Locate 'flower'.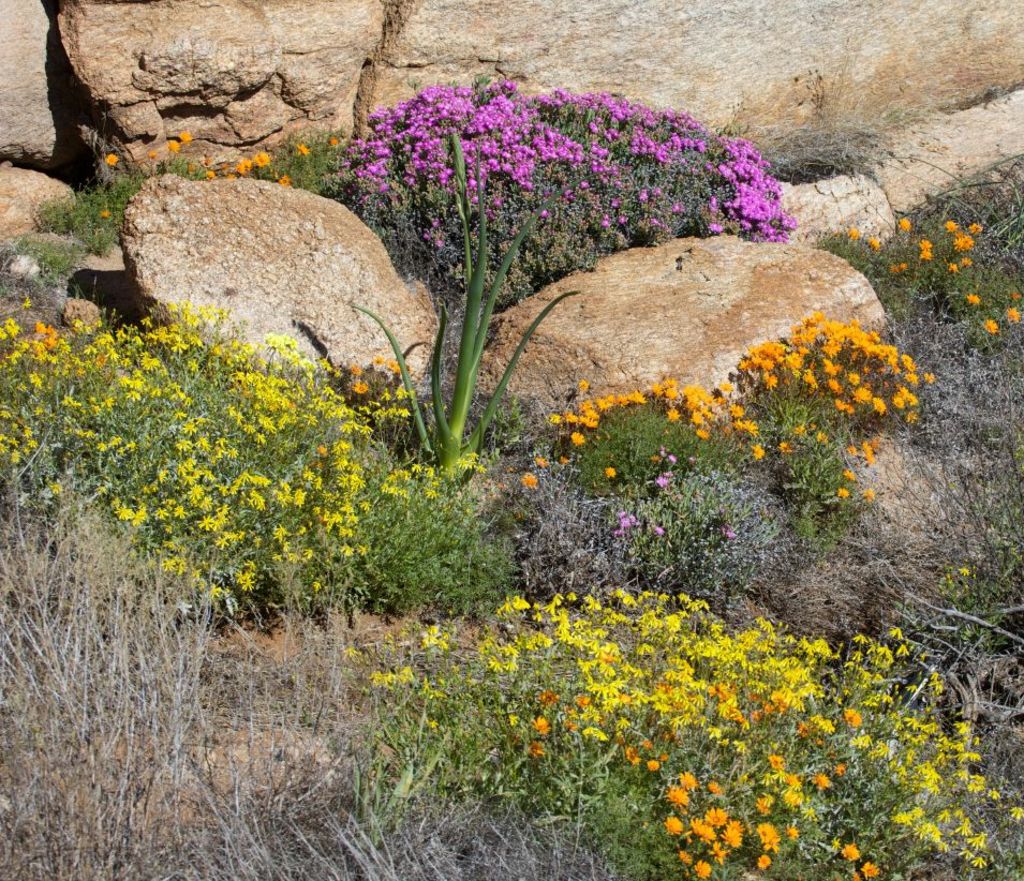
Bounding box: 598:466:613:474.
